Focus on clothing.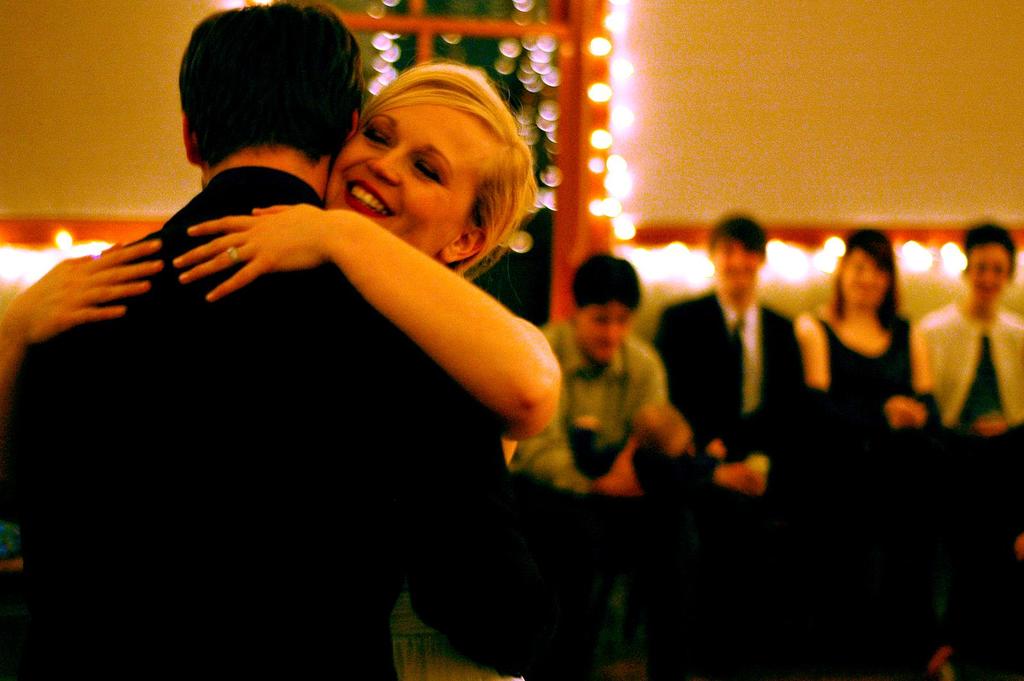
Focused at region(810, 319, 943, 447).
